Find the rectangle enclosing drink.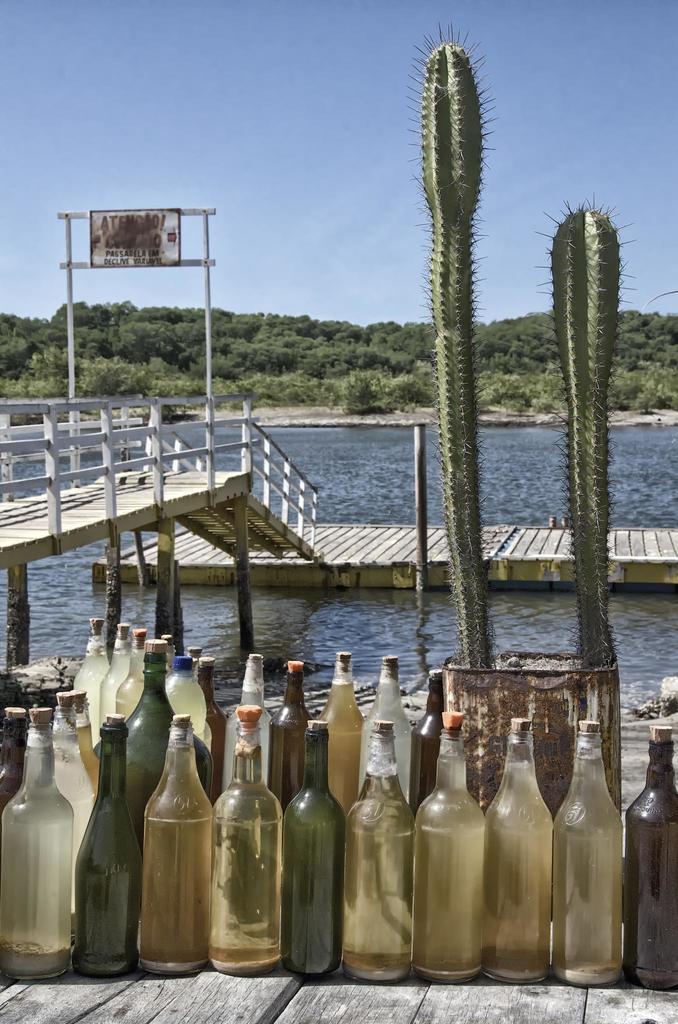
left=560, top=707, right=633, bottom=984.
